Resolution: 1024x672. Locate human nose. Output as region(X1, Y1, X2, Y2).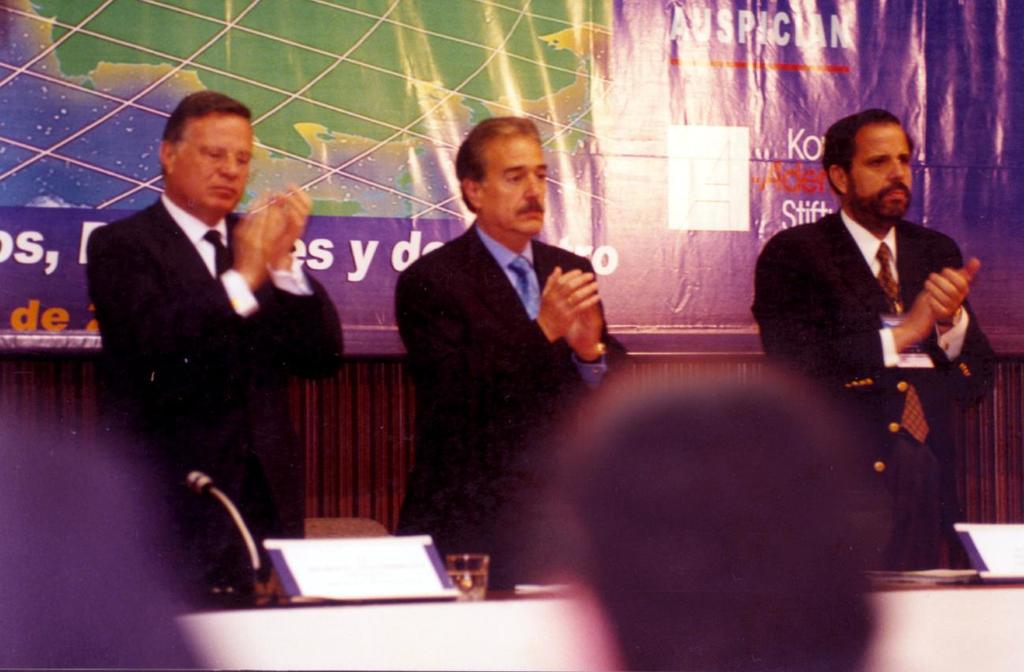
region(892, 158, 905, 178).
